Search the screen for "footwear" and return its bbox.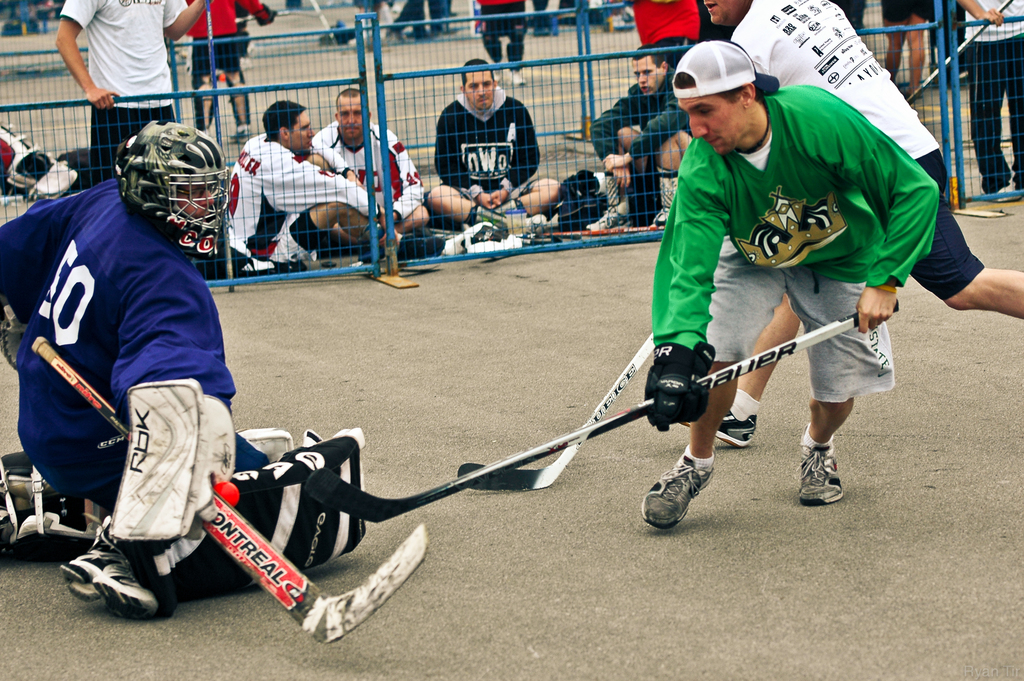
Found: box(679, 404, 756, 451).
